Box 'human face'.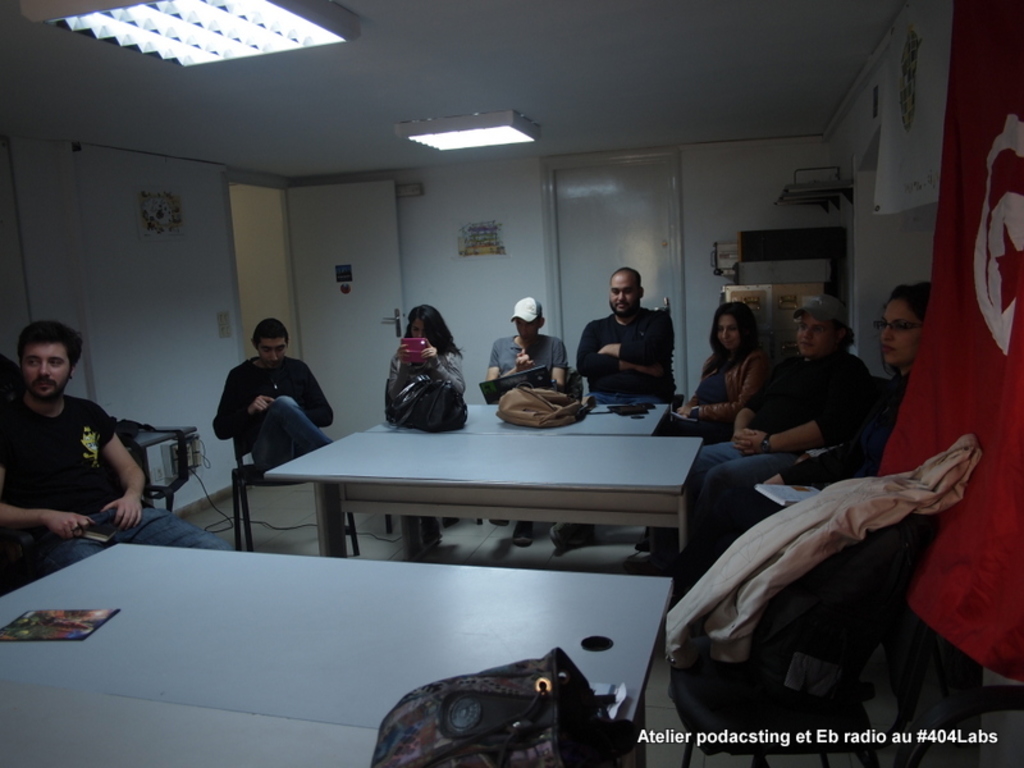
box=[787, 317, 826, 362].
